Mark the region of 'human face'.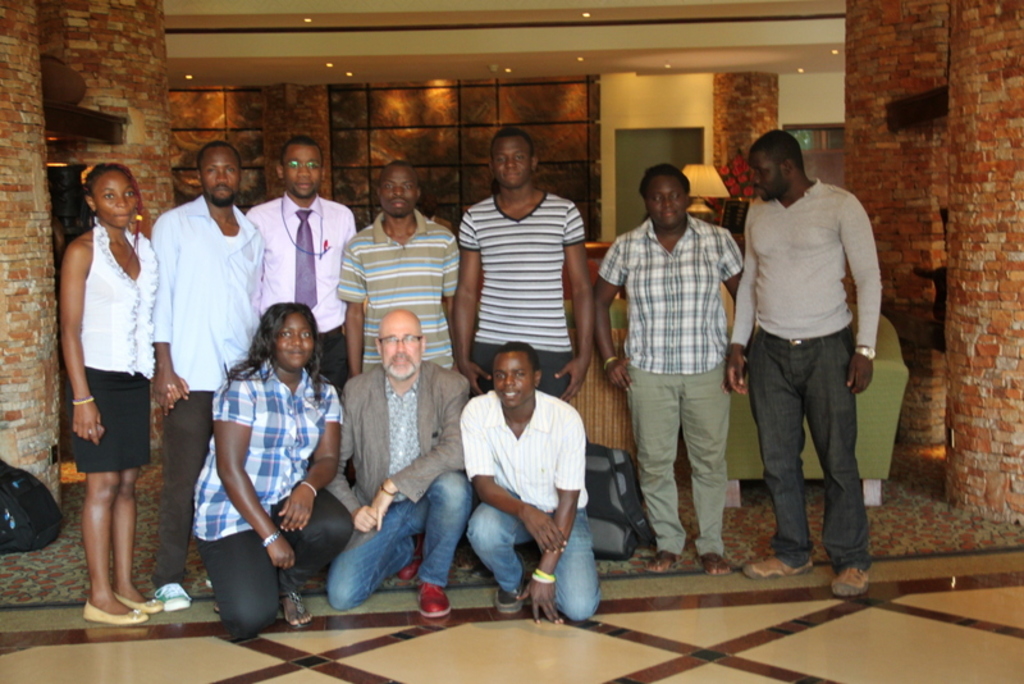
Region: l=489, t=136, r=534, b=183.
